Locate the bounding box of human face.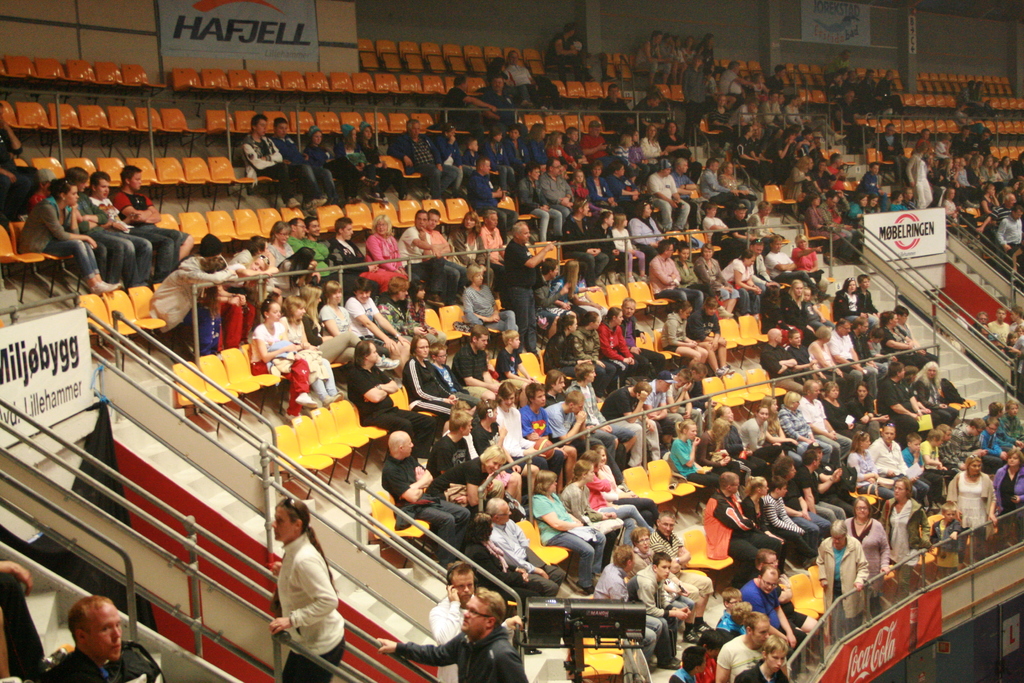
Bounding box: pyautogui.locateOnScreen(819, 162, 825, 167).
